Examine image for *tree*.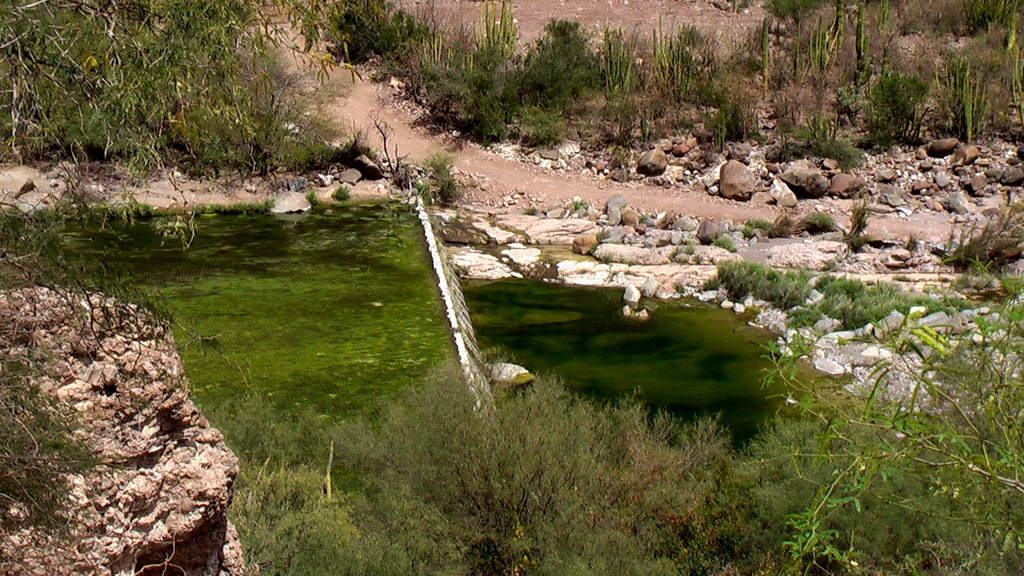
Examination result: region(0, 0, 378, 520).
